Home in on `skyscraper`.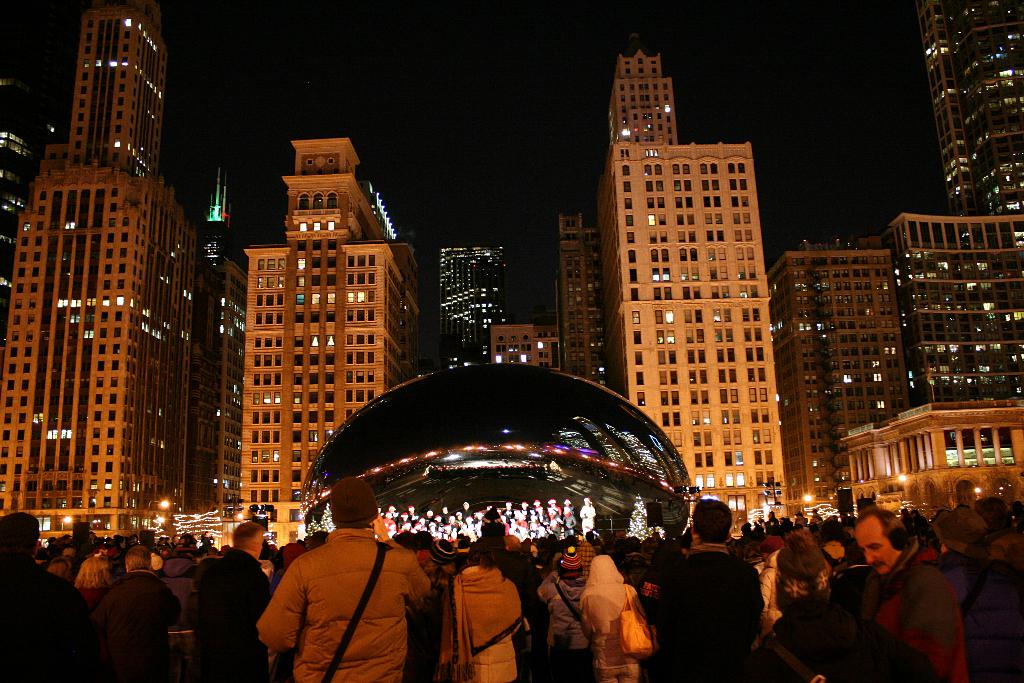
Homed in at <bbox>235, 131, 425, 539</bbox>.
